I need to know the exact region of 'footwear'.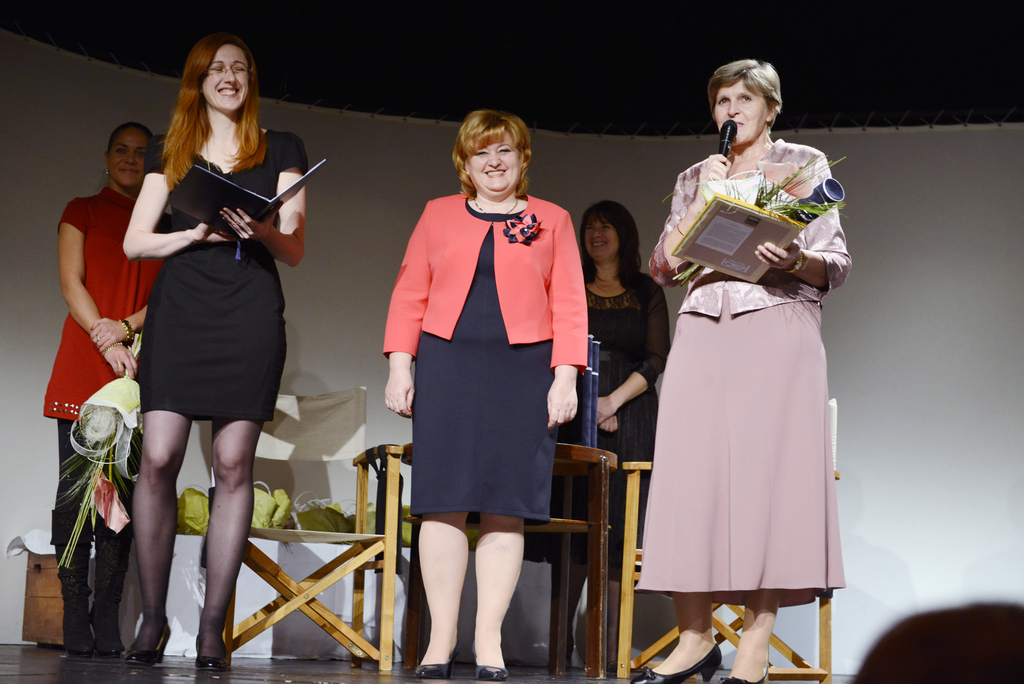
Region: [725,656,771,683].
